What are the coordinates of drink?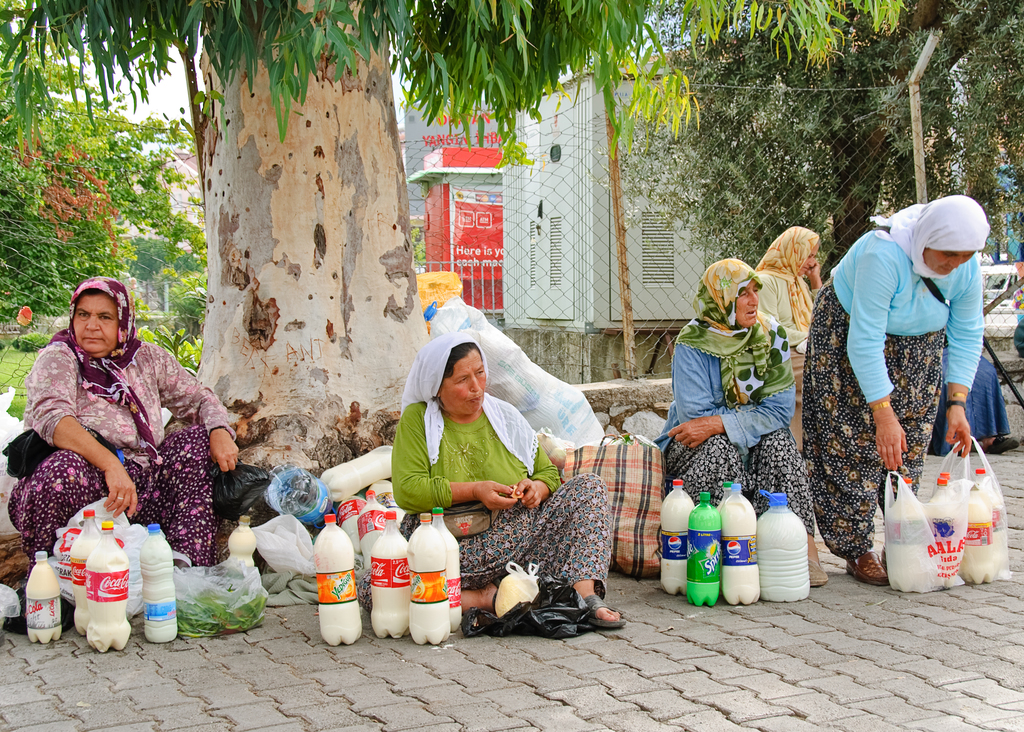
{"left": 406, "top": 514, "right": 451, "bottom": 648}.
